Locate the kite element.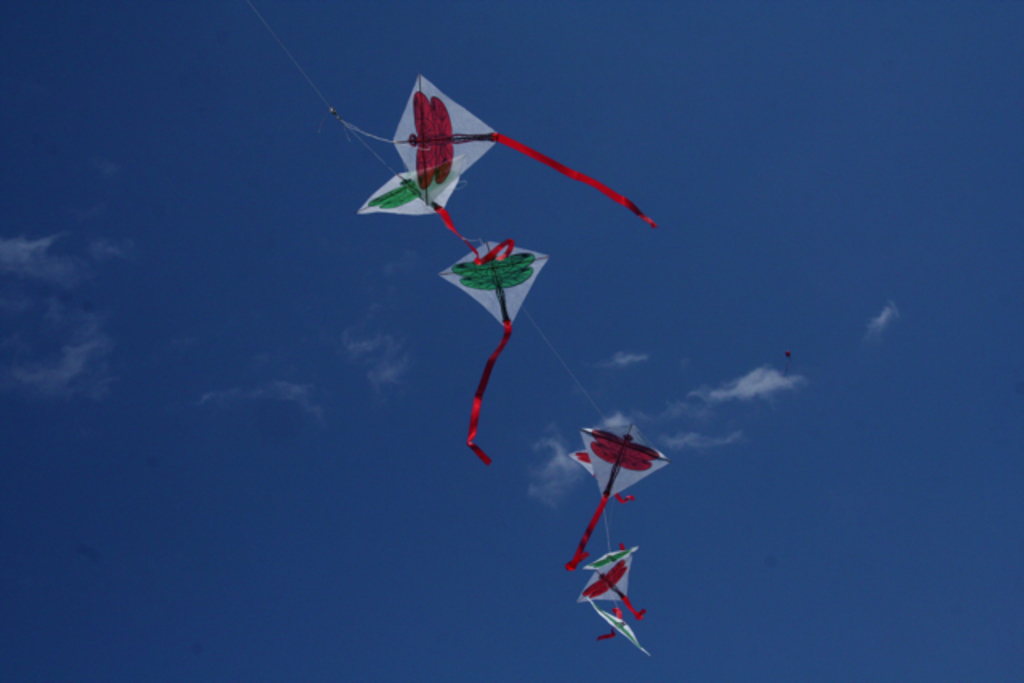
Element bbox: pyautogui.locateOnScreen(394, 72, 664, 222).
